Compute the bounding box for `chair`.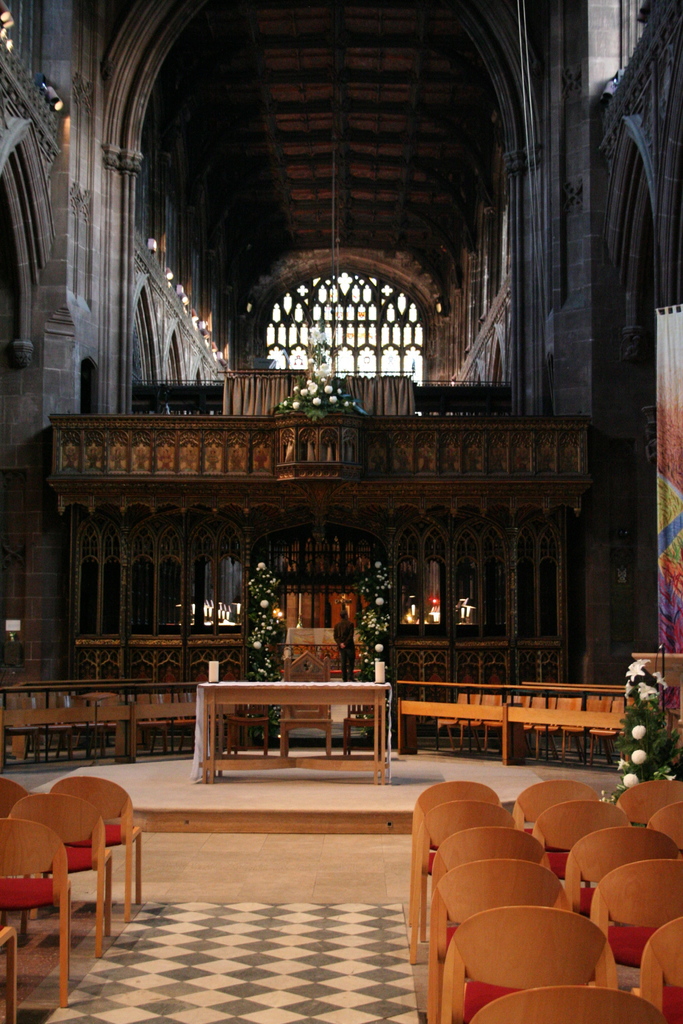
box(539, 800, 632, 889).
